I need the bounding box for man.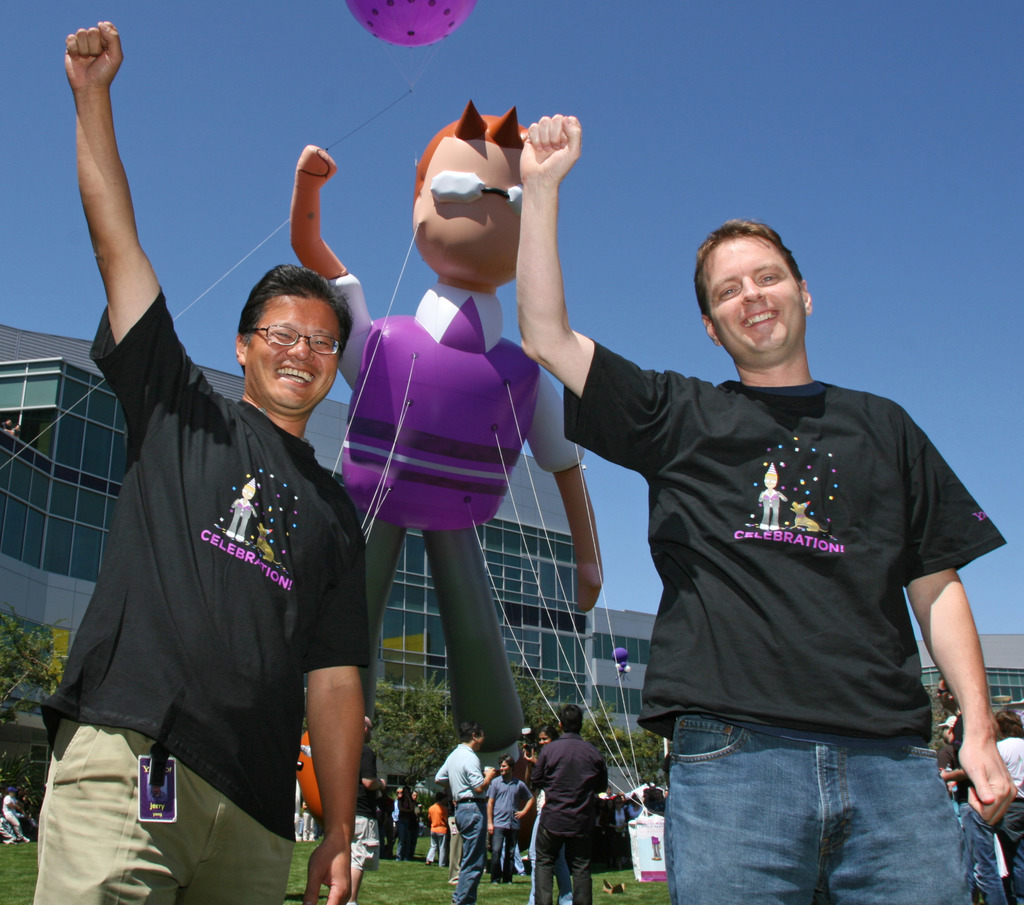
Here it is: 933, 715, 959, 769.
